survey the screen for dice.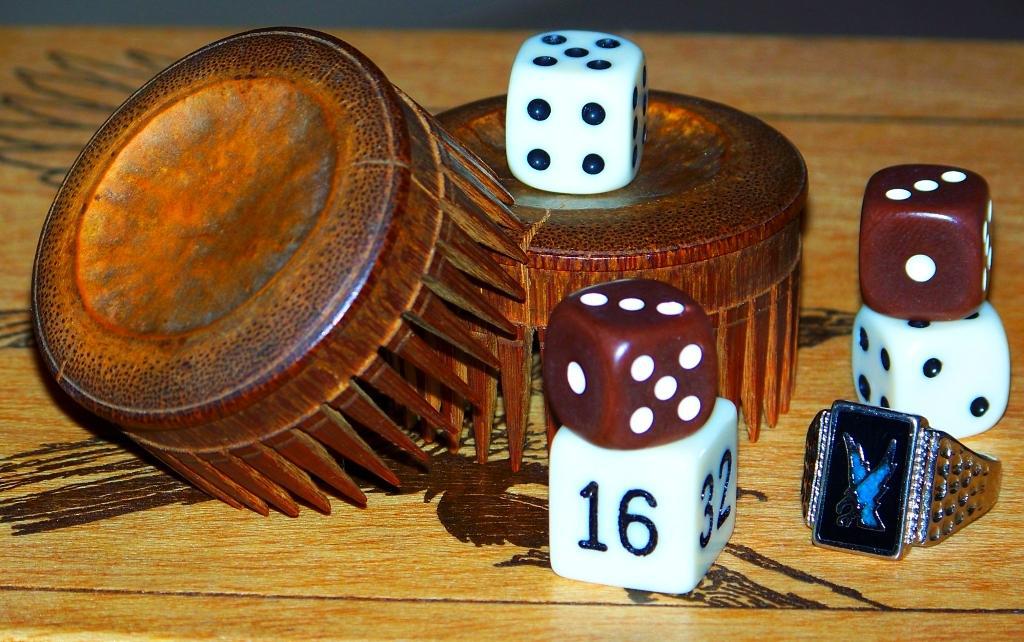
Survey found: l=539, t=270, r=717, b=447.
